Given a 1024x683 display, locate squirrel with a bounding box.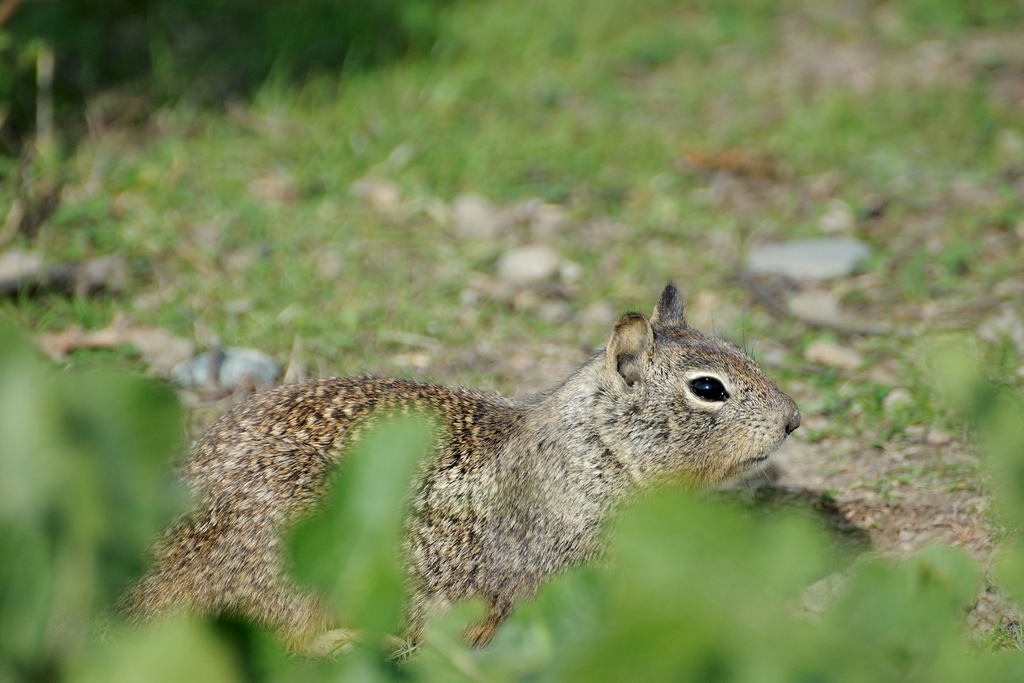
Located: l=93, t=278, r=806, b=659.
